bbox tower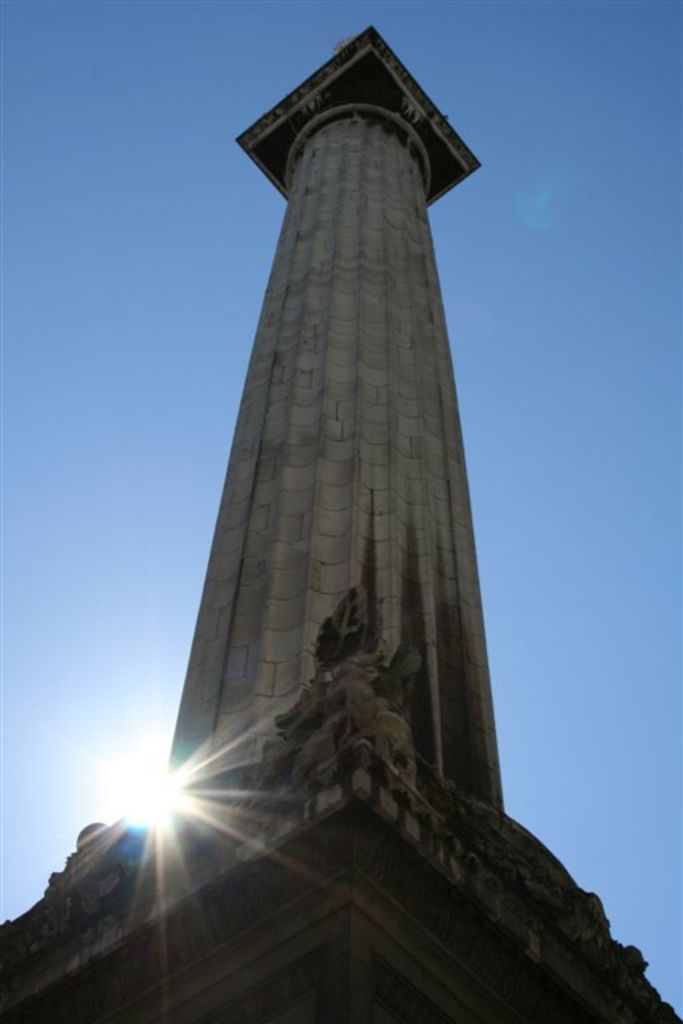
bbox=[141, 0, 546, 965]
